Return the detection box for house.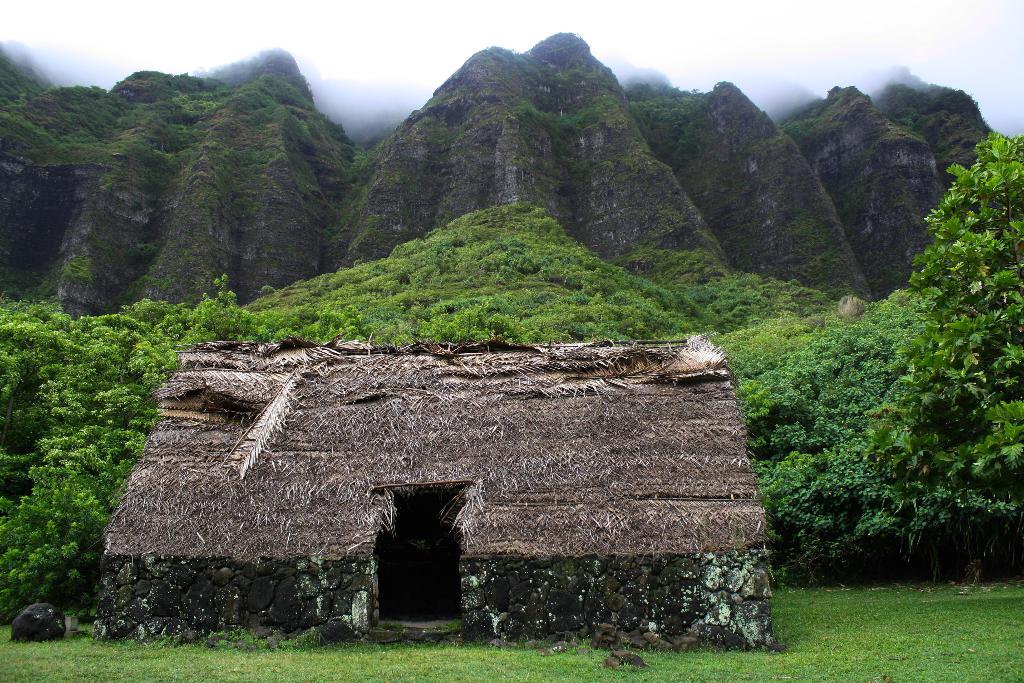
[104, 322, 740, 663].
